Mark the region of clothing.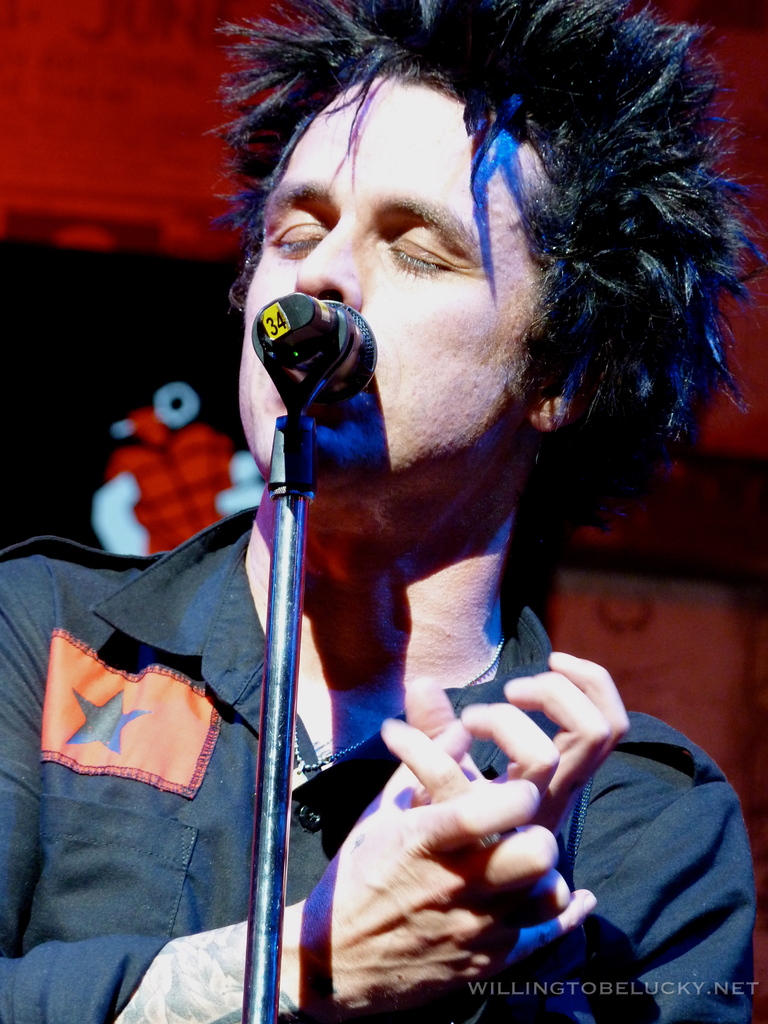
Region: [x1=0, y1=500, x2=756, y2=1023].
